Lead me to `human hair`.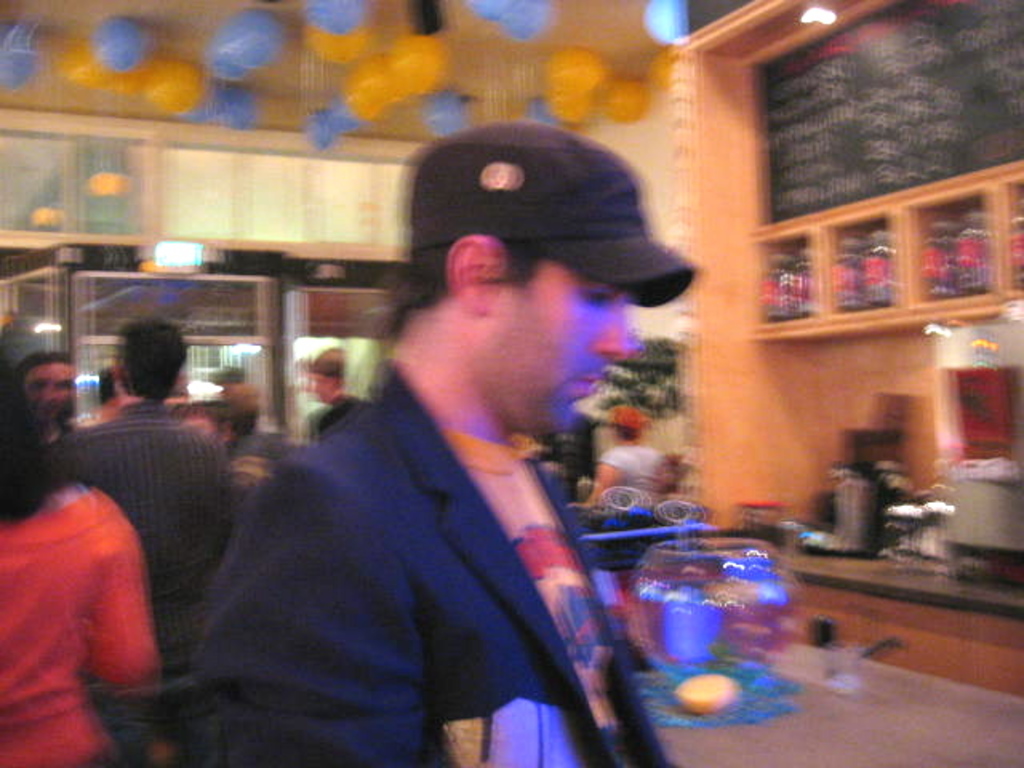
Lead to 226:379:256:435.
